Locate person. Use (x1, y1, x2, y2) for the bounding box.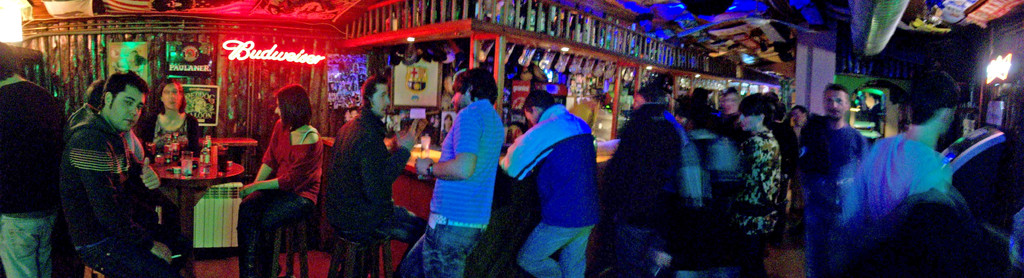
(501, 88, 604, 277).
